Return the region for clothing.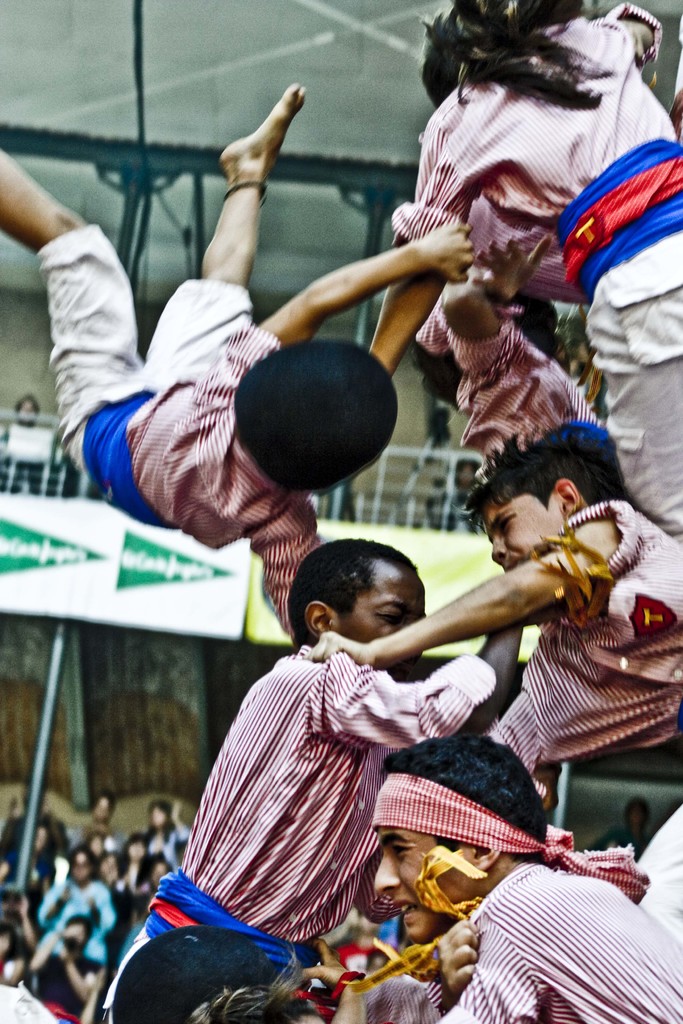
BBox(29, 221, 325, 642).
